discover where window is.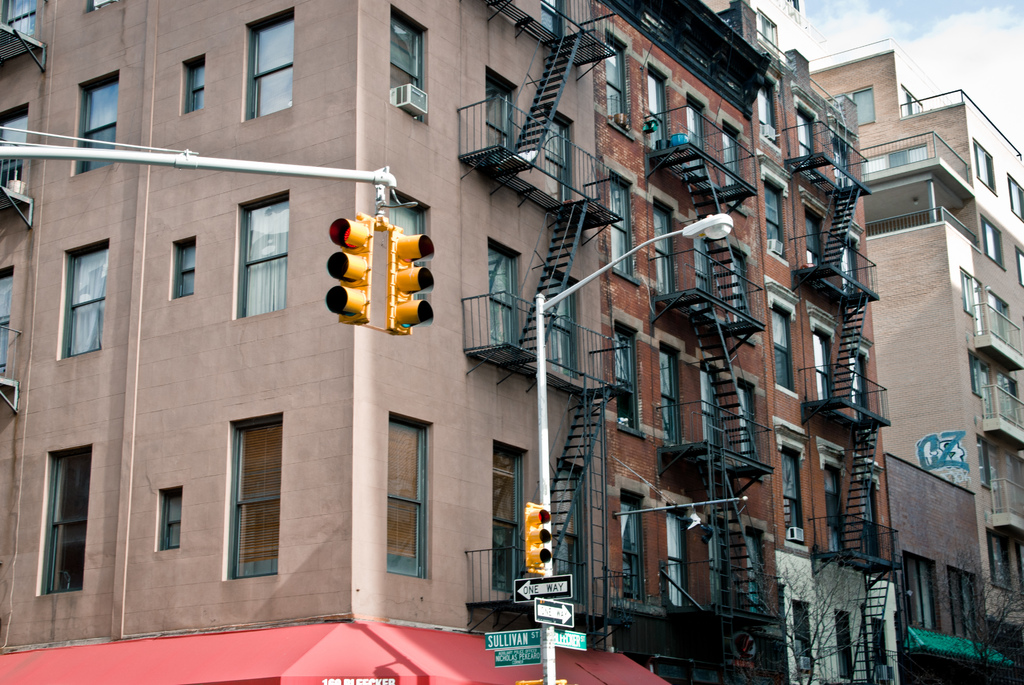
Discovered at left=657, top=343, right=680, bottom=445.
